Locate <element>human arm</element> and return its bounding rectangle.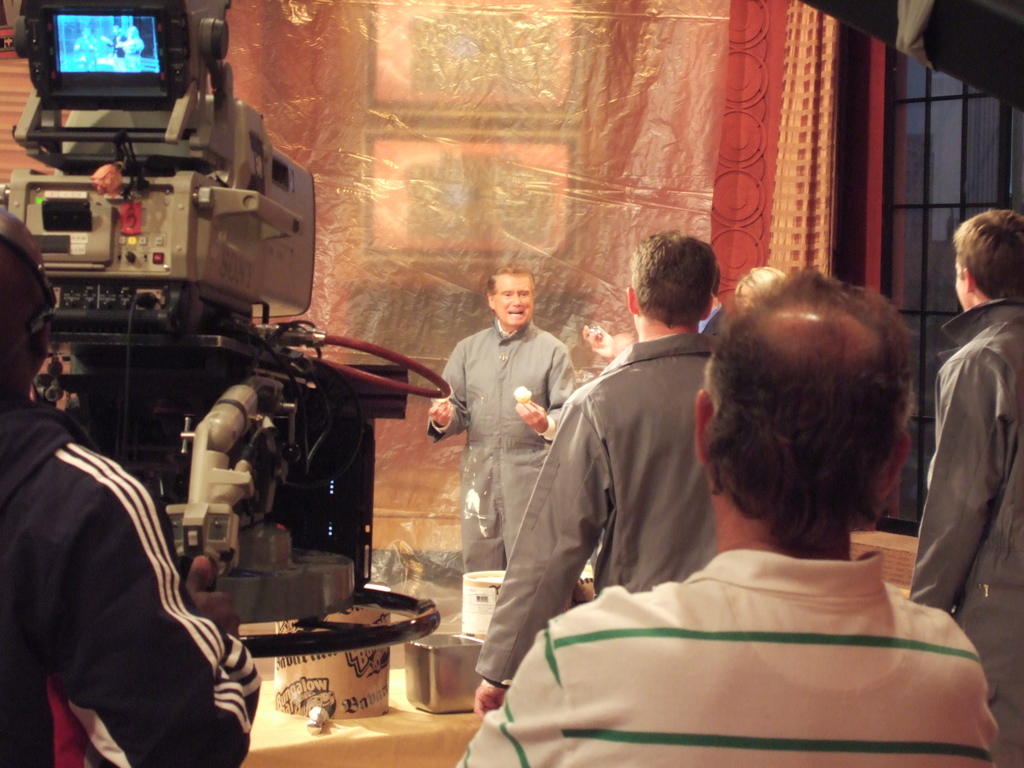
bbox=[506, 341, 577, 445].
